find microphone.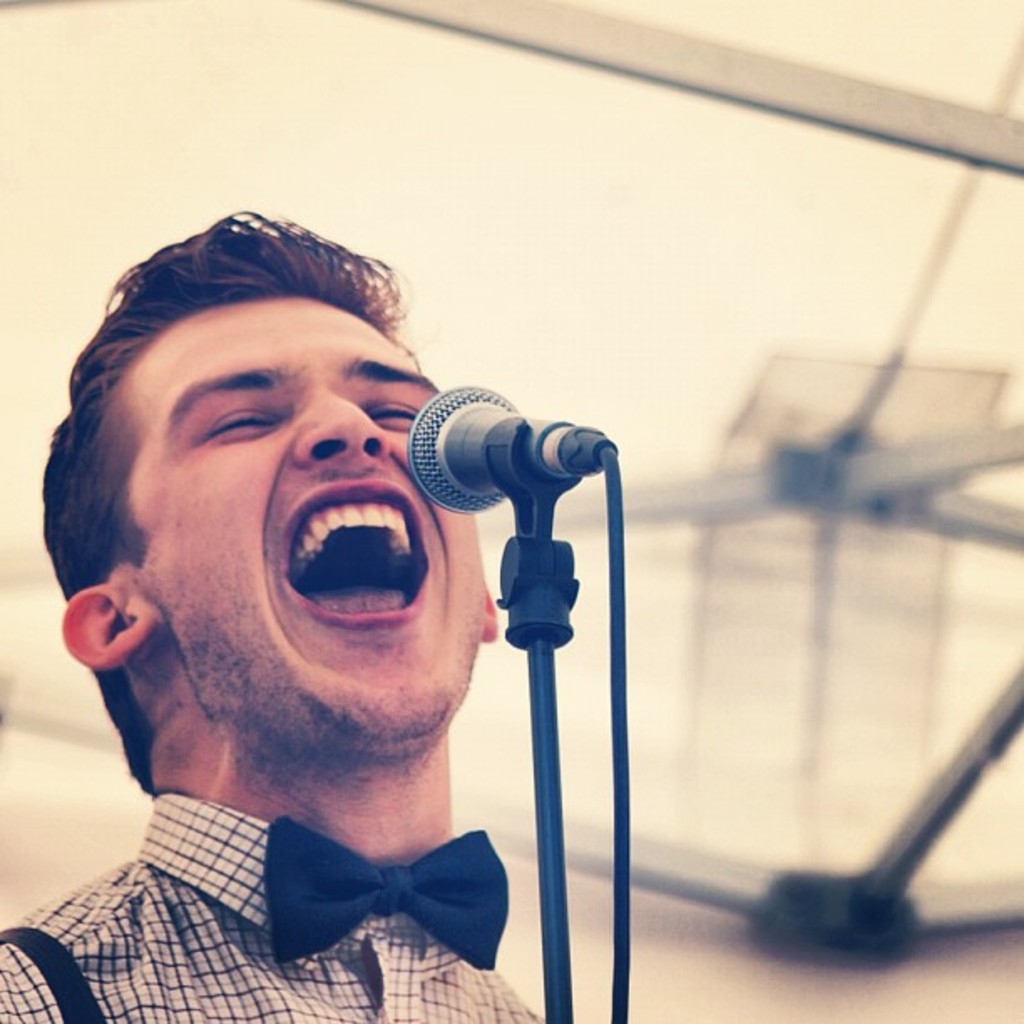
[left=353, top=375, right=612, bottom=646].
